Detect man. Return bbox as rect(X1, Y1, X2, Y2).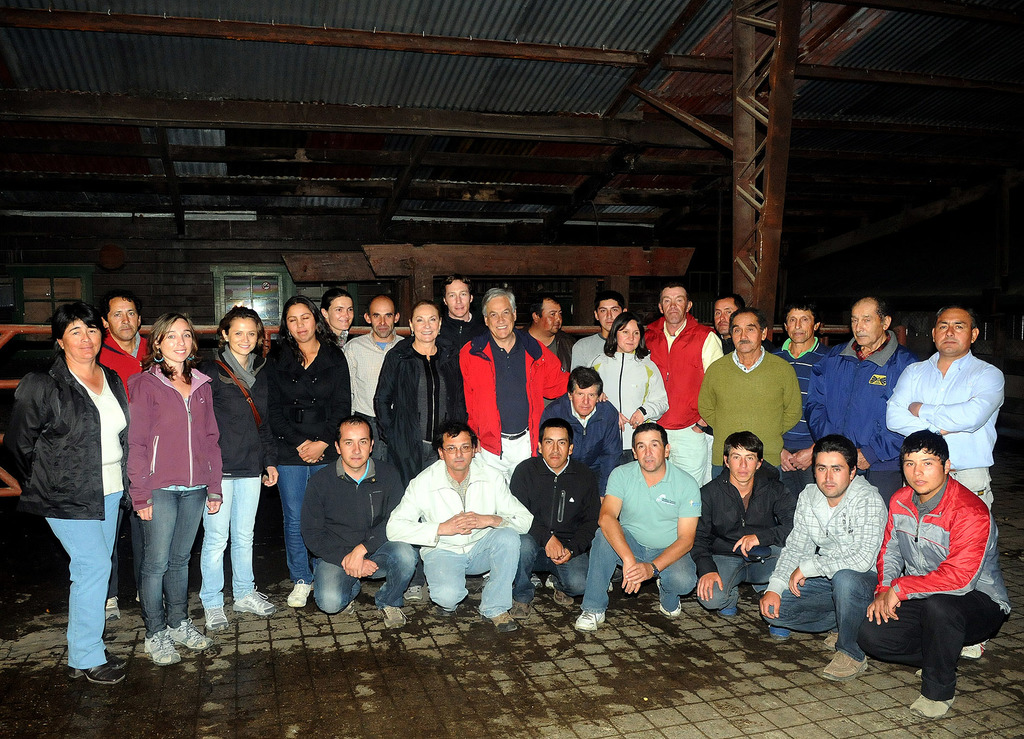
rect(340, 296, 400, 462).
